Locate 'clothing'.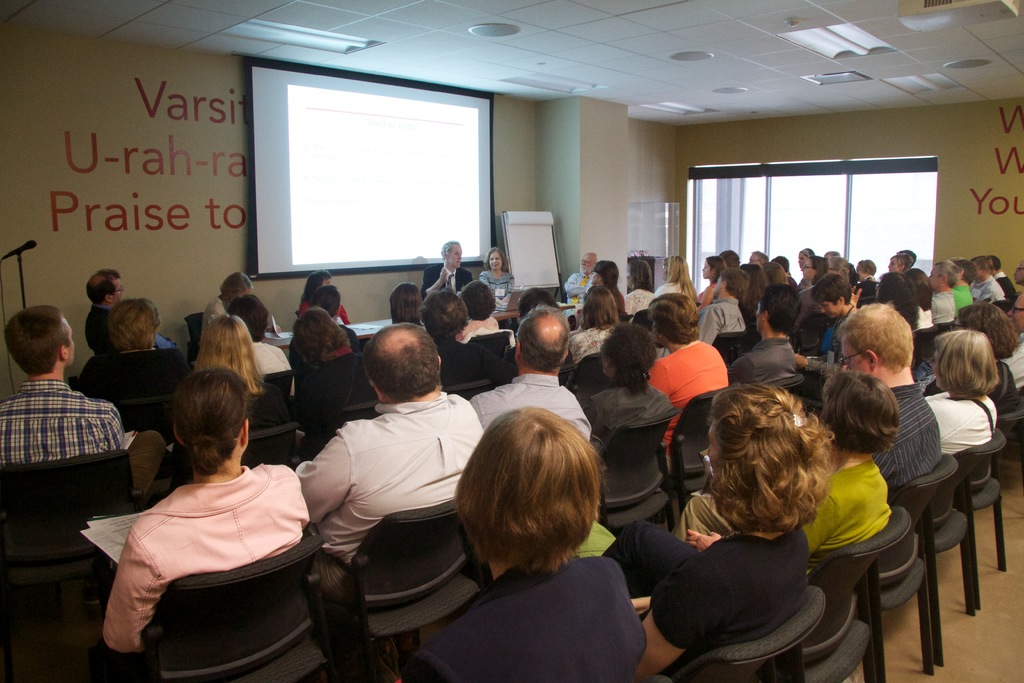
Bounding box: bbox=(856, 390, 950, 474).
